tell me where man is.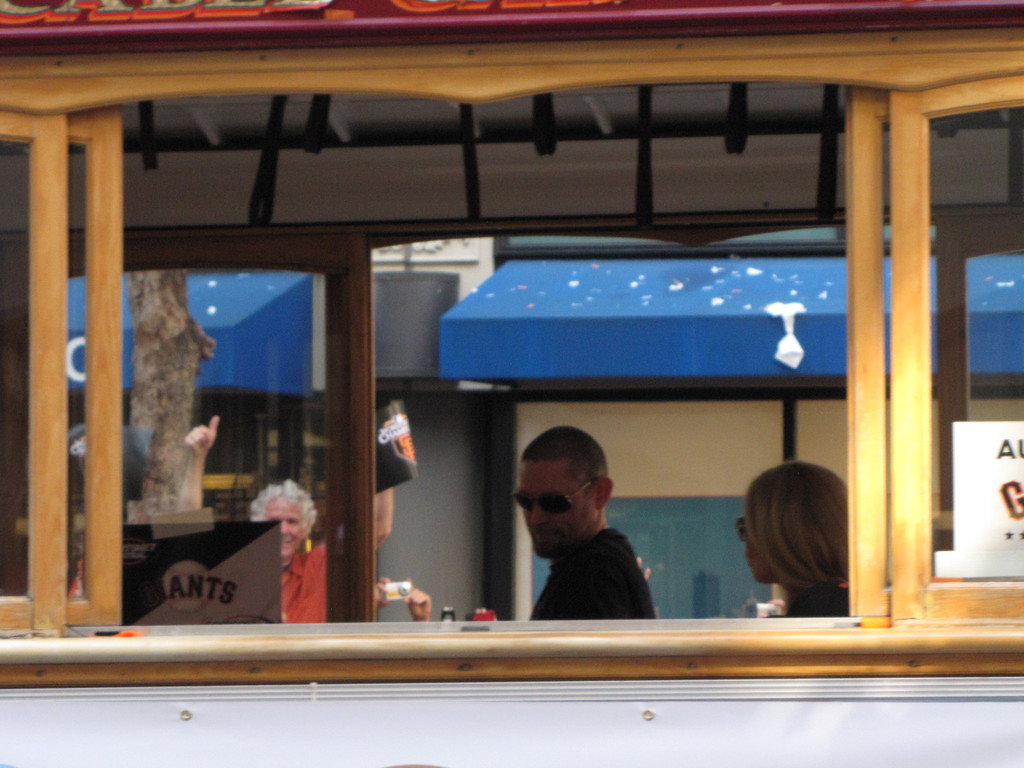
man is at box=[175, 414, 390, 622].
